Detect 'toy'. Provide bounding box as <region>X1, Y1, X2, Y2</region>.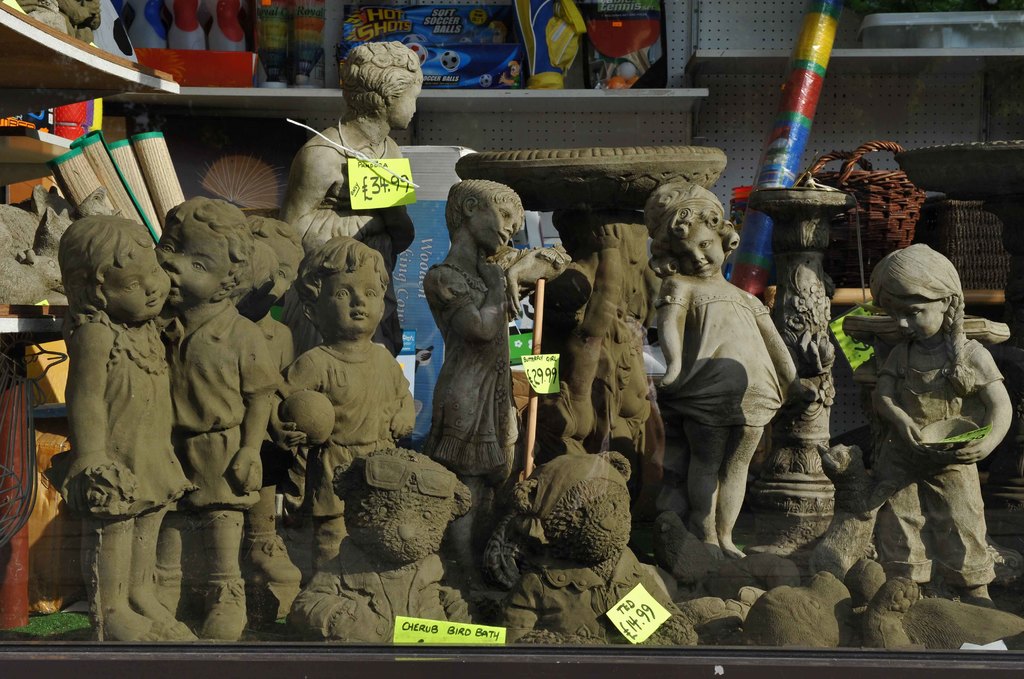
<region>490, 433, 726, 662</region>.
